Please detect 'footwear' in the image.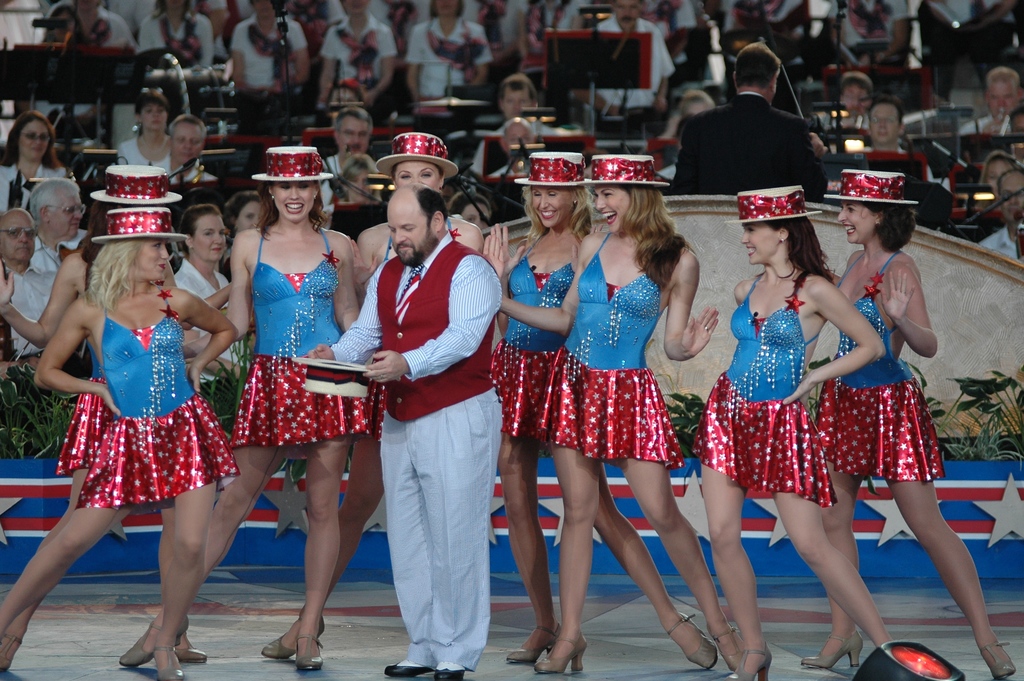
box=[511, 620, 557, 659].
